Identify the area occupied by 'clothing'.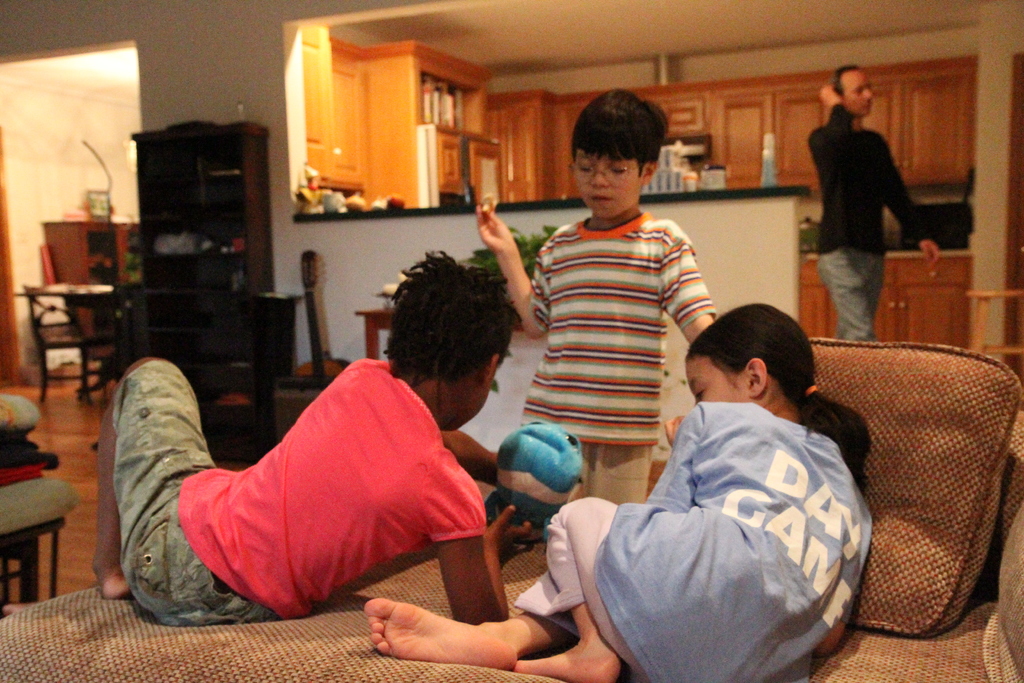
Area: [806,102,929,342].
